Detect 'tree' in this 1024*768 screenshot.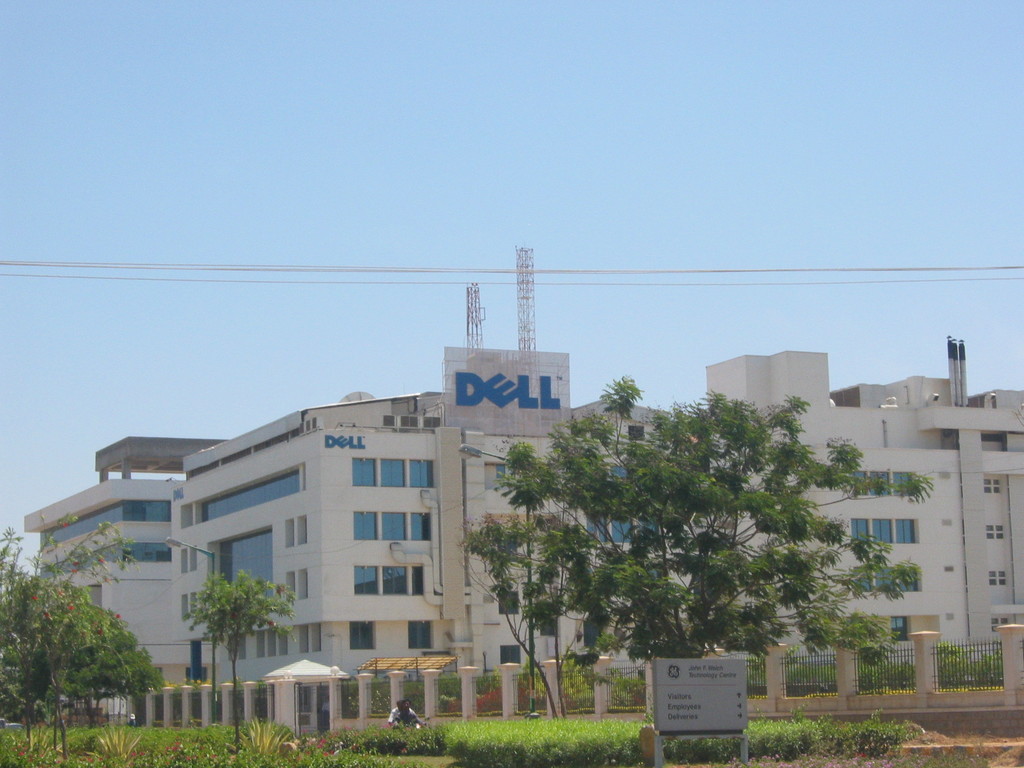
Detection: bbox=(452, 374, 939, 716).
